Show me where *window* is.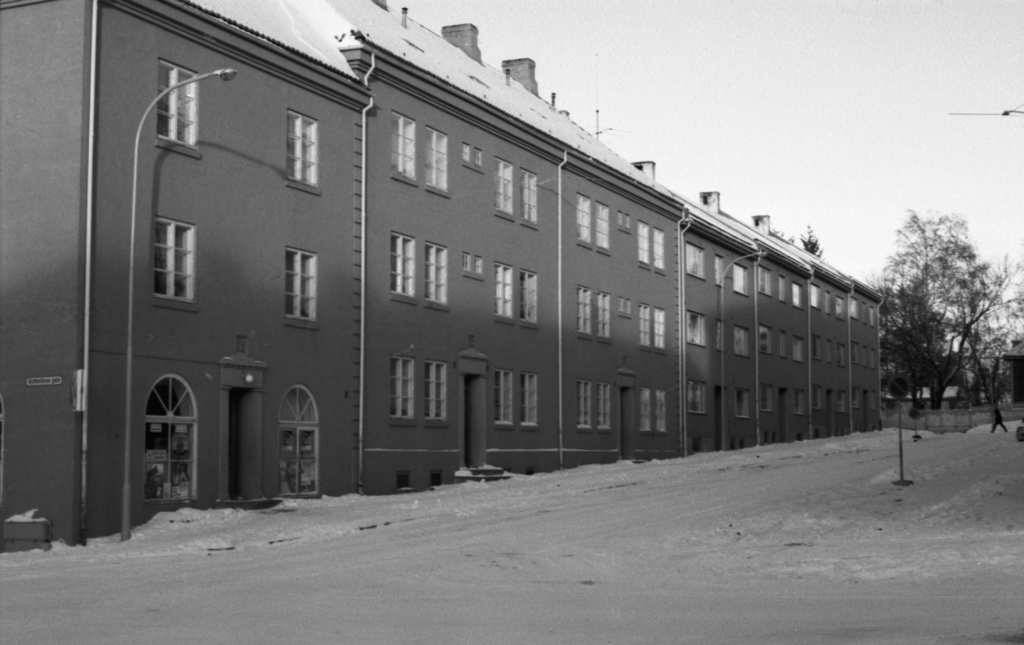
*window* is at 639 304 668 349.
